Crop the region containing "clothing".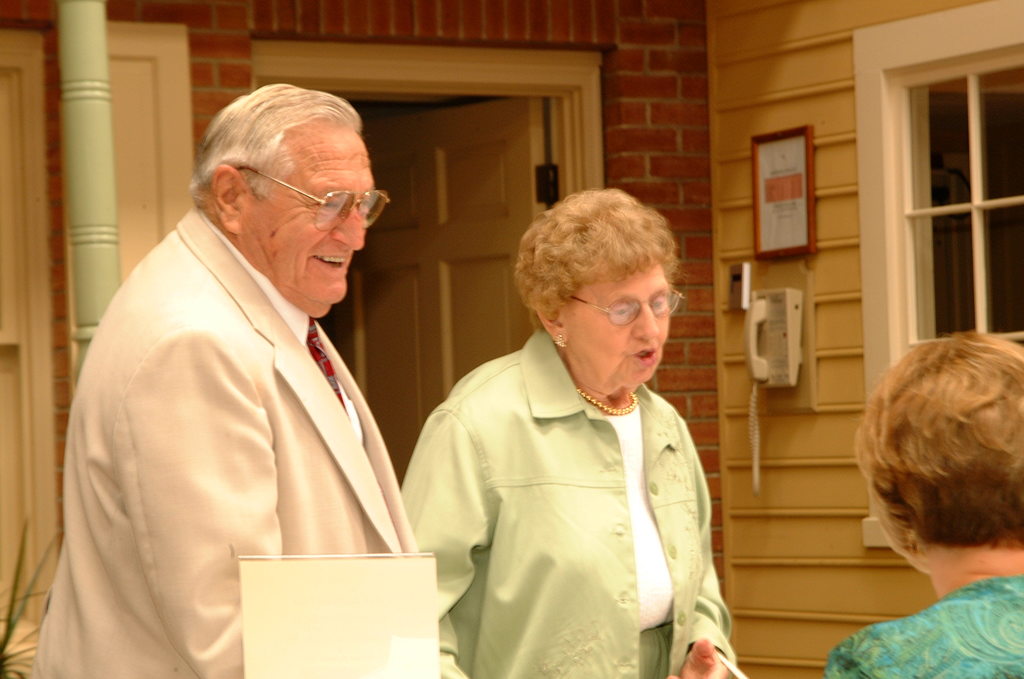
Crop region: {"left": 410, "top": 308, "right": 743, "bottom": 675}.
